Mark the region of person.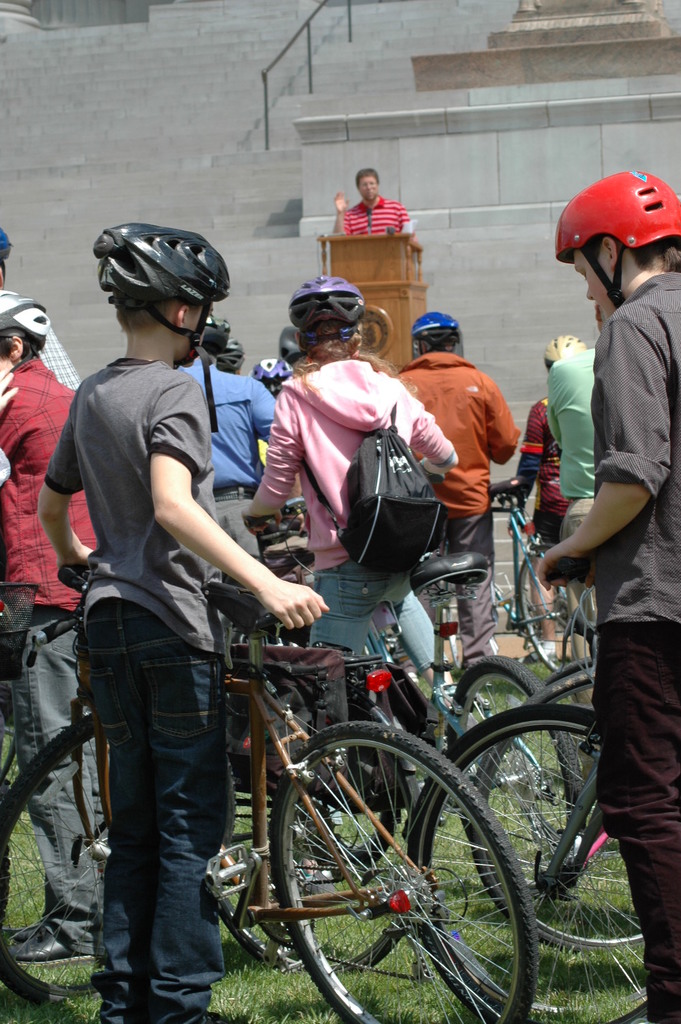
Region: <region>176, 317, 280, 589</region>.
